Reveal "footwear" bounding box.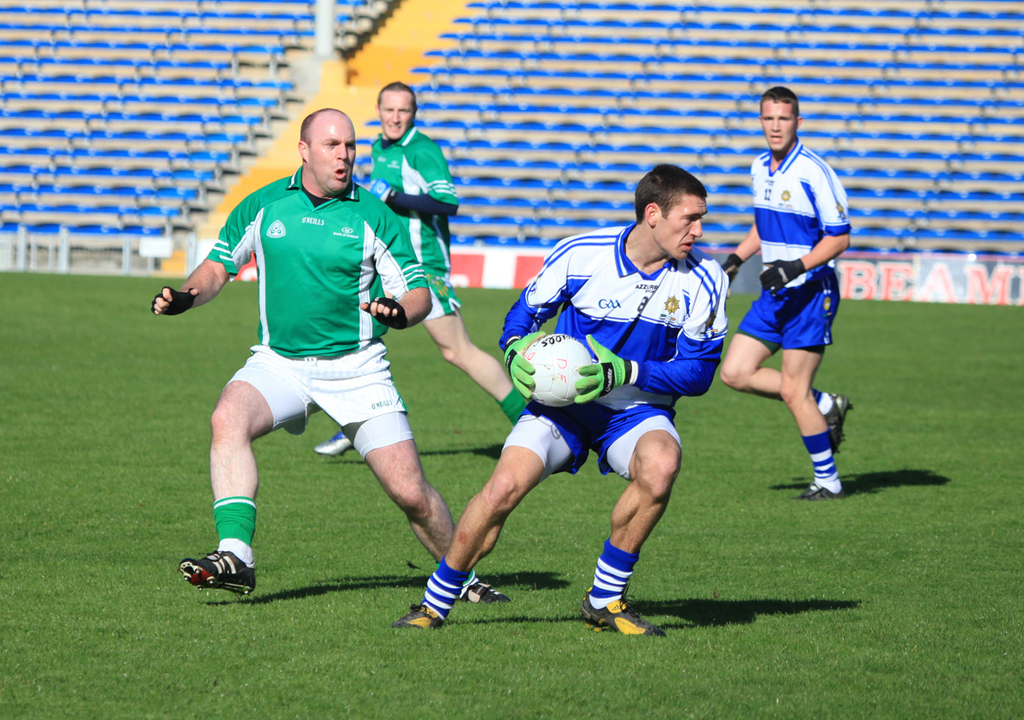
Revealed: (x1=578, y1=585, x2=668, y2=641).
